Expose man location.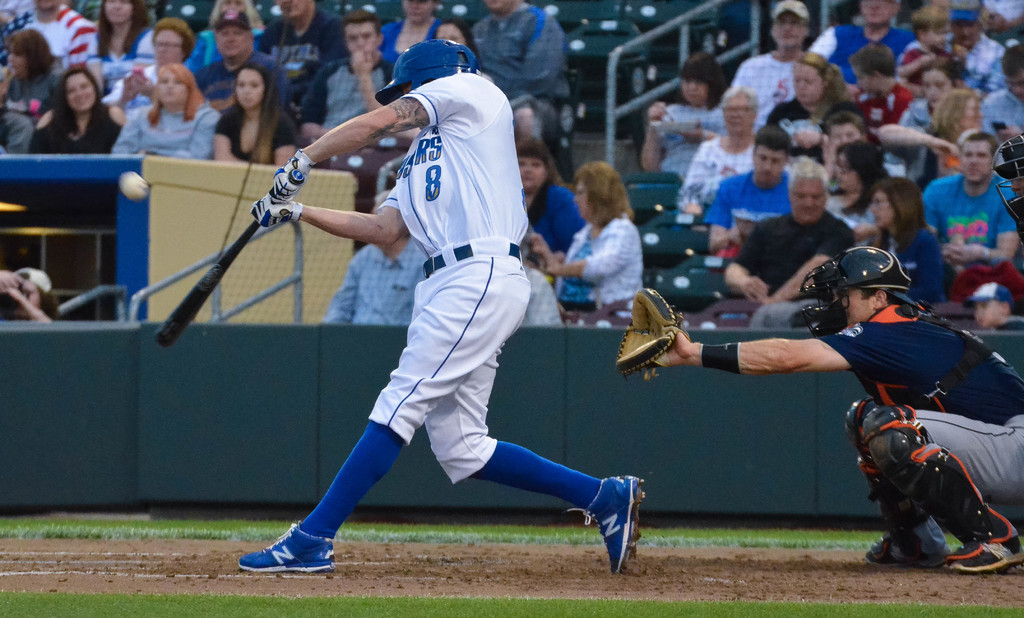
Exposed at x1=200, y1=9, x2=279, y2=105.
